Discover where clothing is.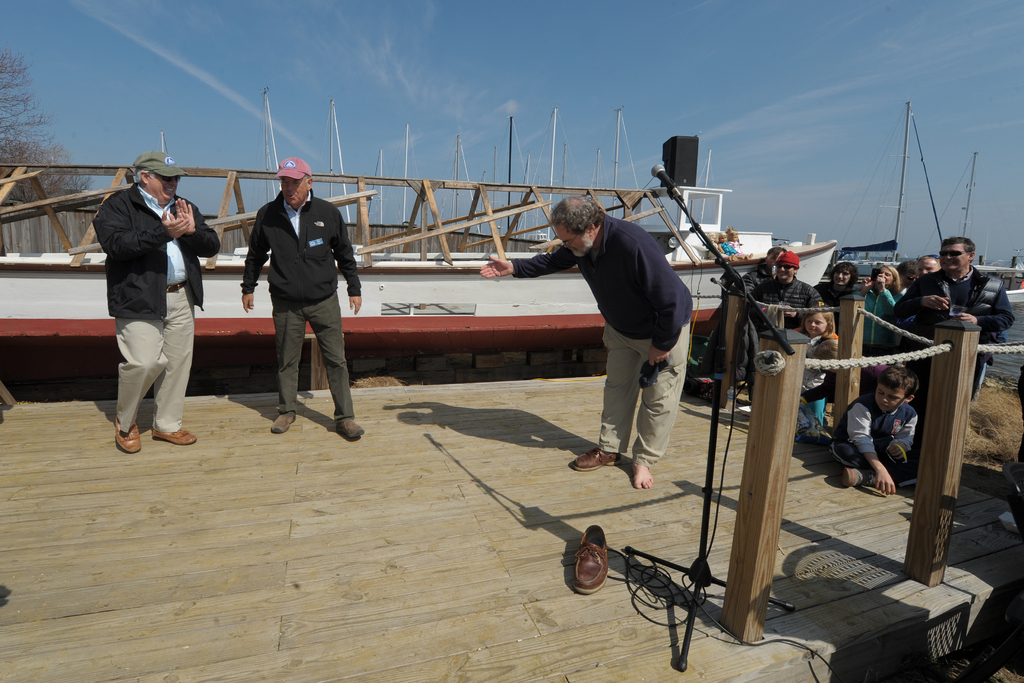
Discovered at 240:187:364:422.
